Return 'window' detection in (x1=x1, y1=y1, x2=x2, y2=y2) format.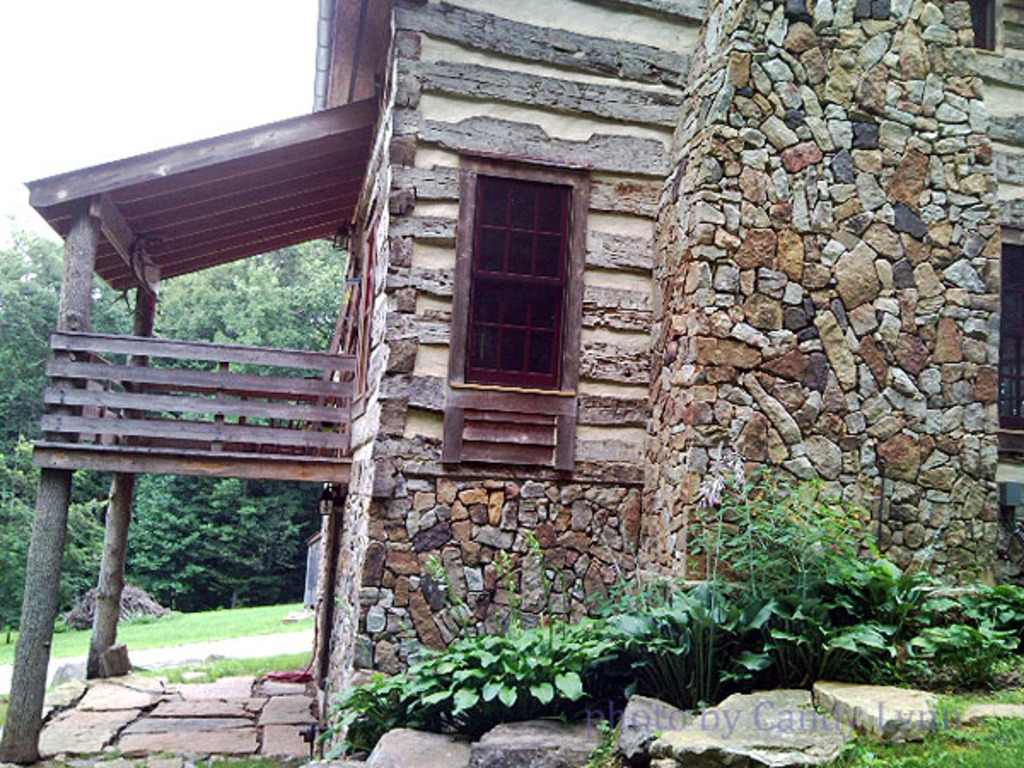
(x1=990, y1=229, x2=1022, y2=485).
